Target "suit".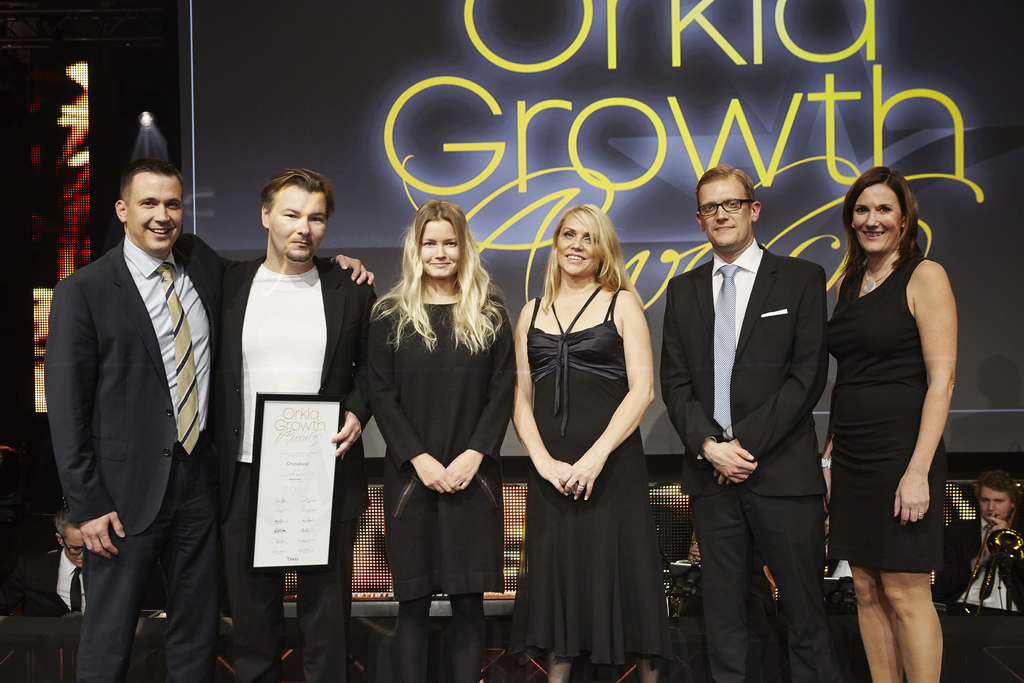
Target region: 673, 152, 851, 675.
